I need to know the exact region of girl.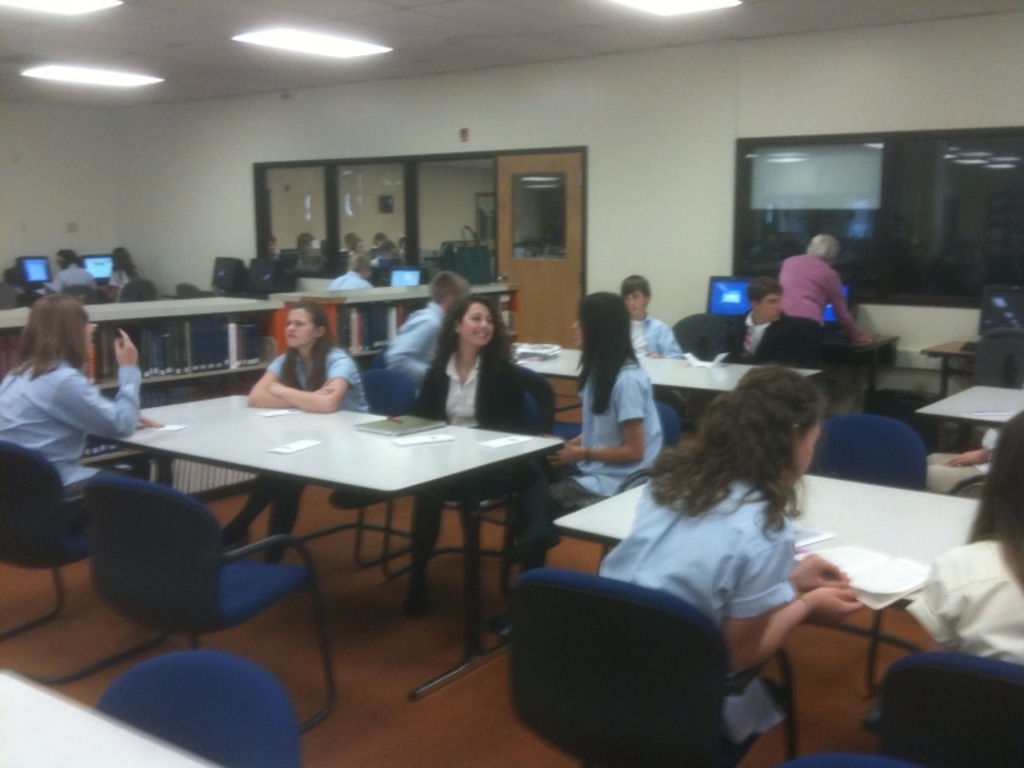
Region: crop(492, 294, 666, 631).
